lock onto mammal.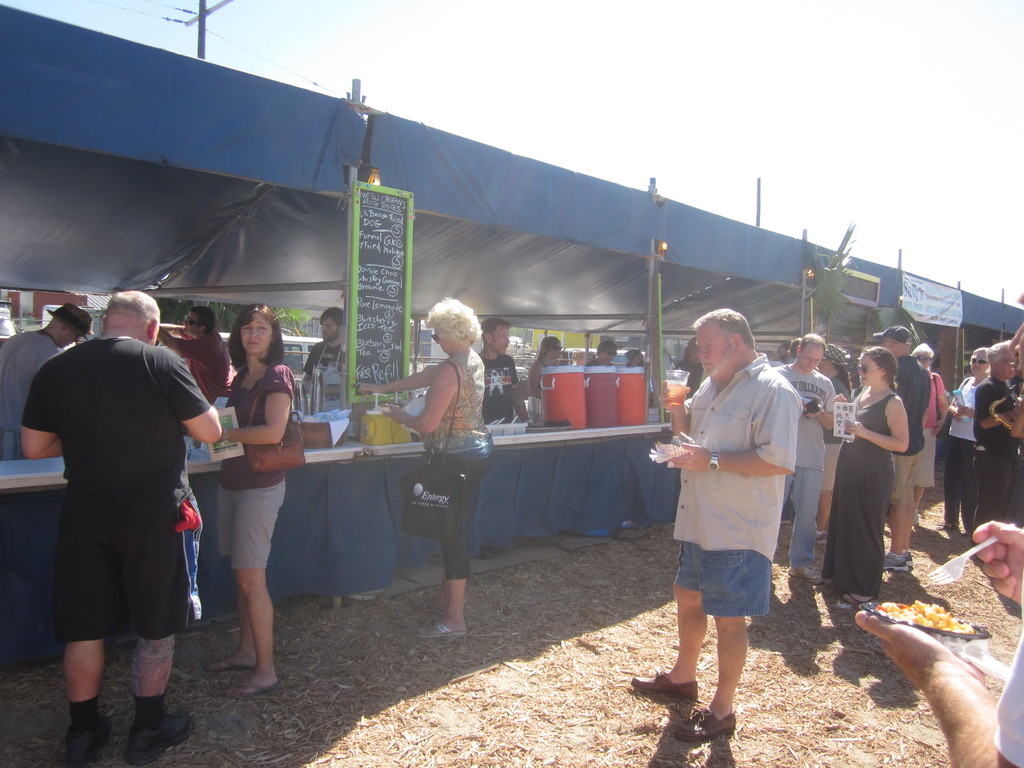
Locked: 0:304:89:464.
